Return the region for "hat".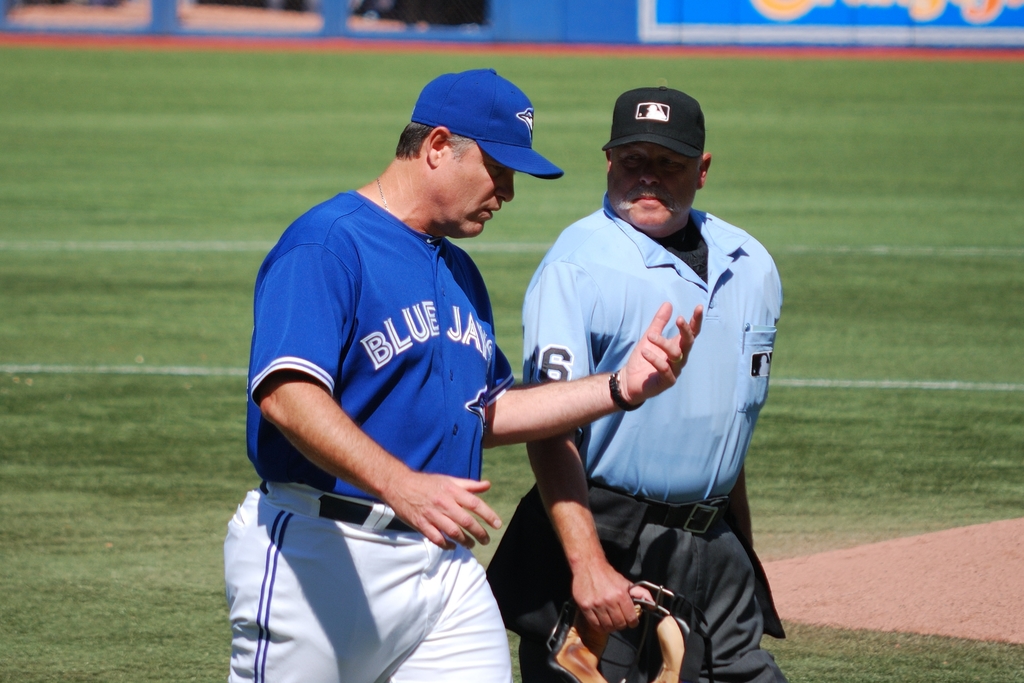
598 84 705 160.
